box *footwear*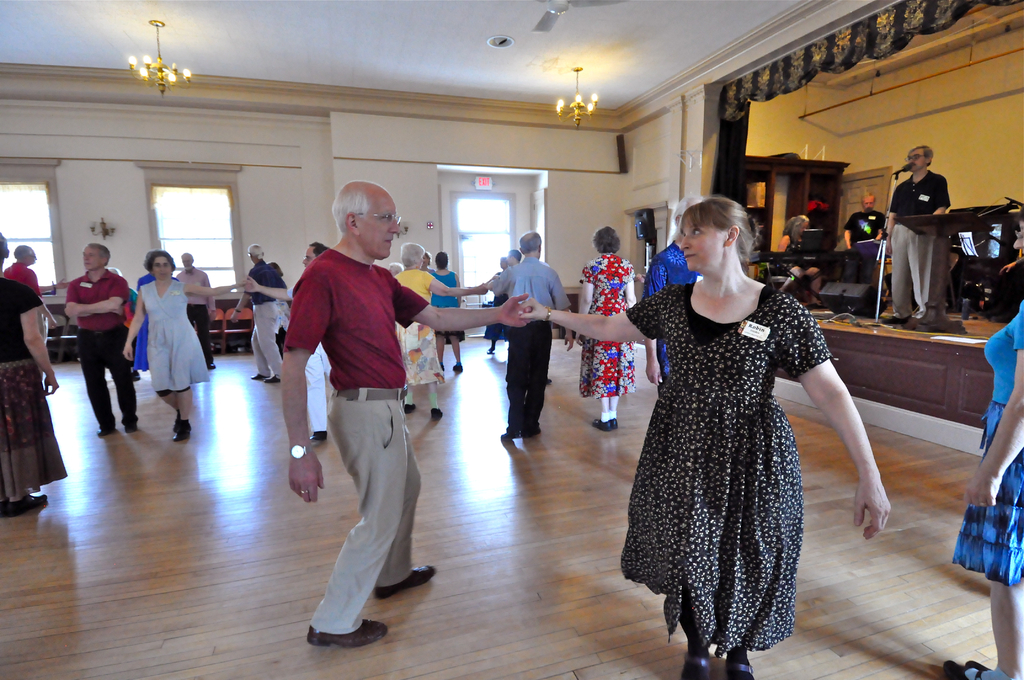
[403, 401, 415, 414]
